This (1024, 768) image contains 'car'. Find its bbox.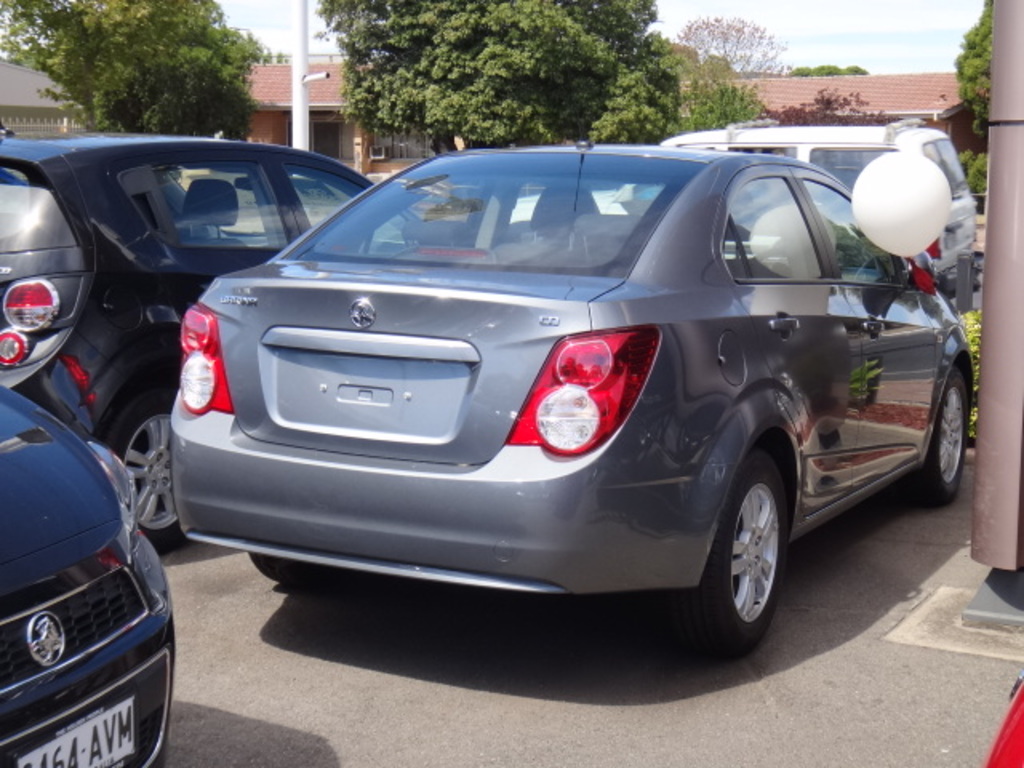
{"left": 509, "top": 120, "right": 973, "bottom": 301}.
